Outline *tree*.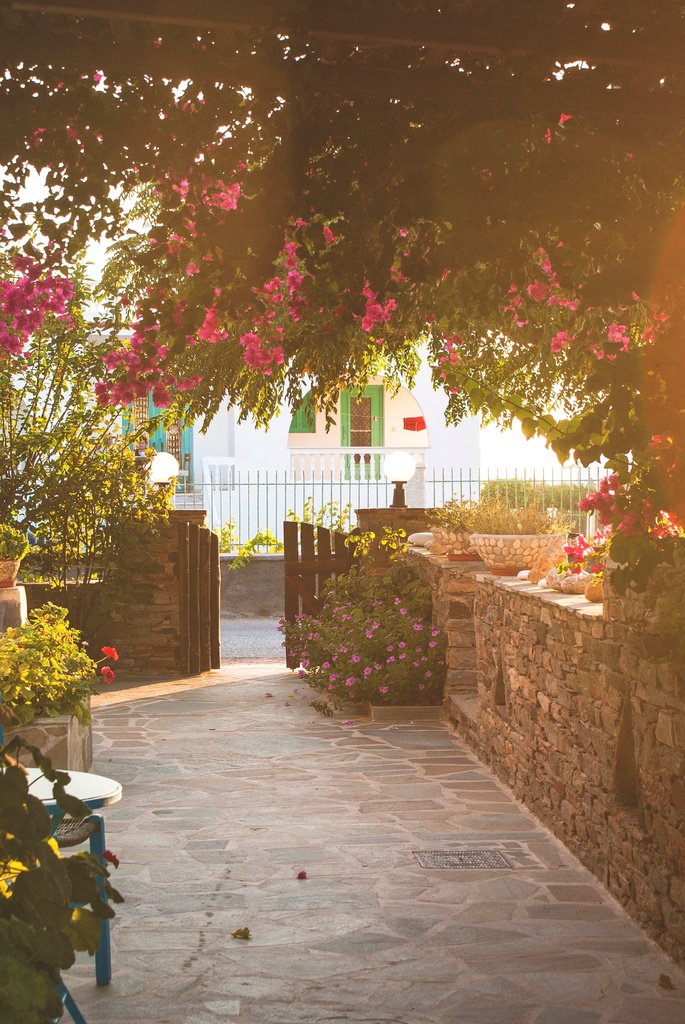
Outline: {"left": 0, "top": 6, "right": 684, "bottom": 655}.
